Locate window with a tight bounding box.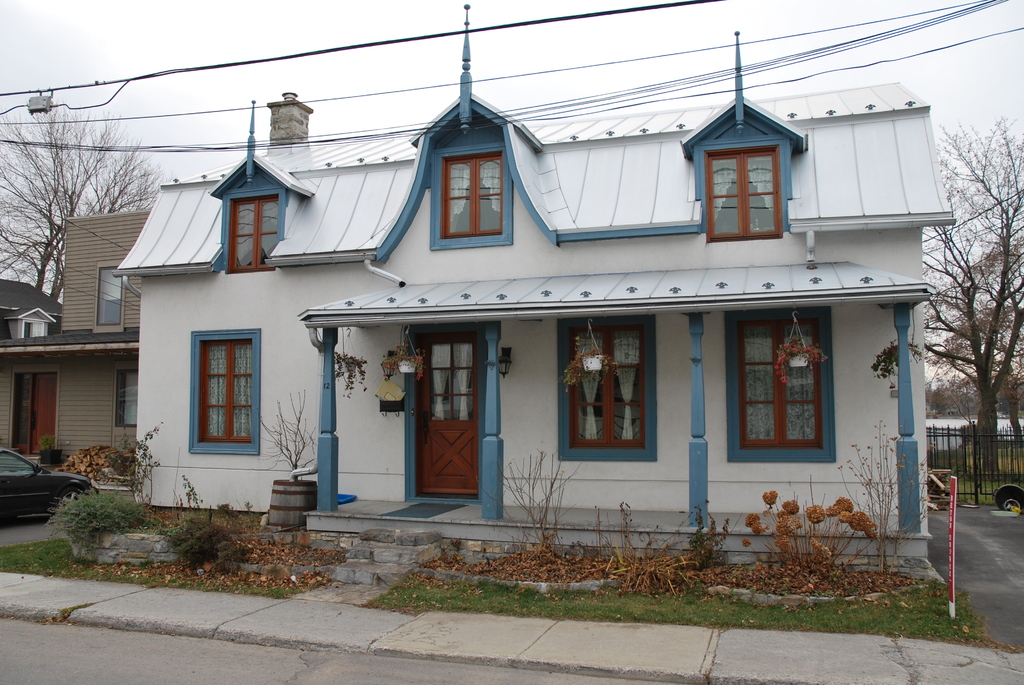
rect(187, 340, 244, 443).
